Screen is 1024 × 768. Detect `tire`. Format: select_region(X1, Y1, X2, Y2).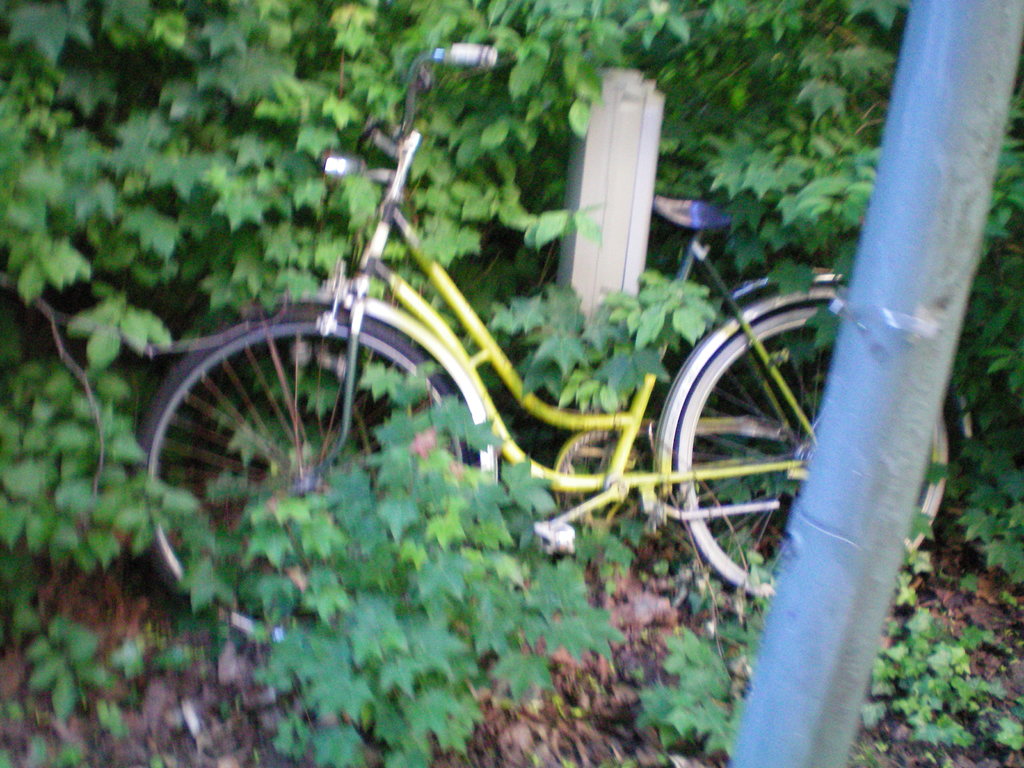
select_region(673, 302, 956, 602).
